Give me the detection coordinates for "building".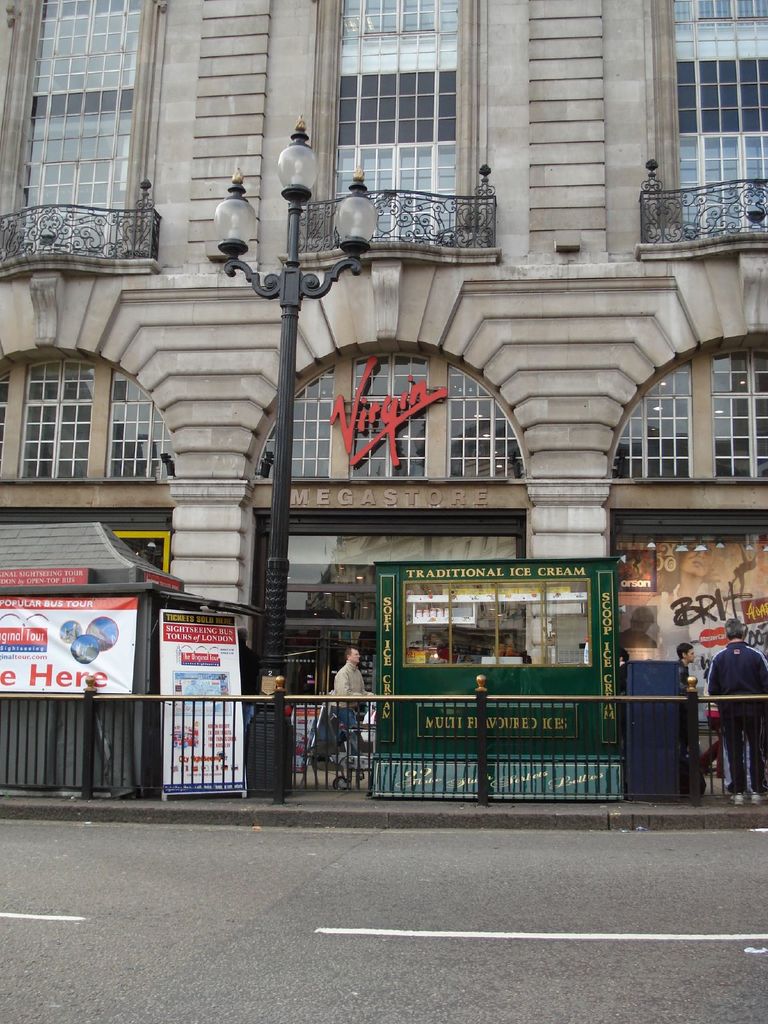
(0,0,767,813).
